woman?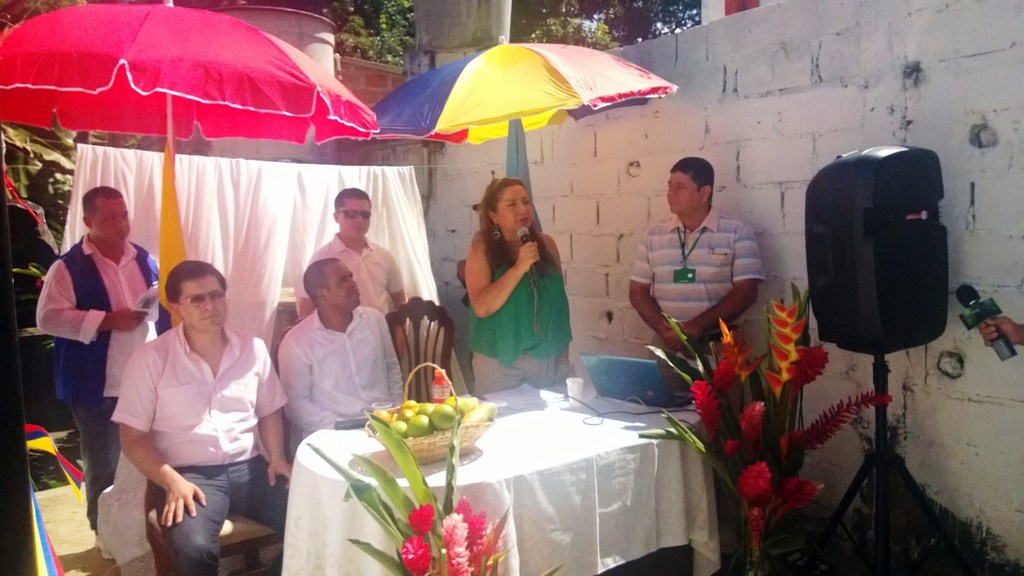
rect(449, 136, 567, 393)
